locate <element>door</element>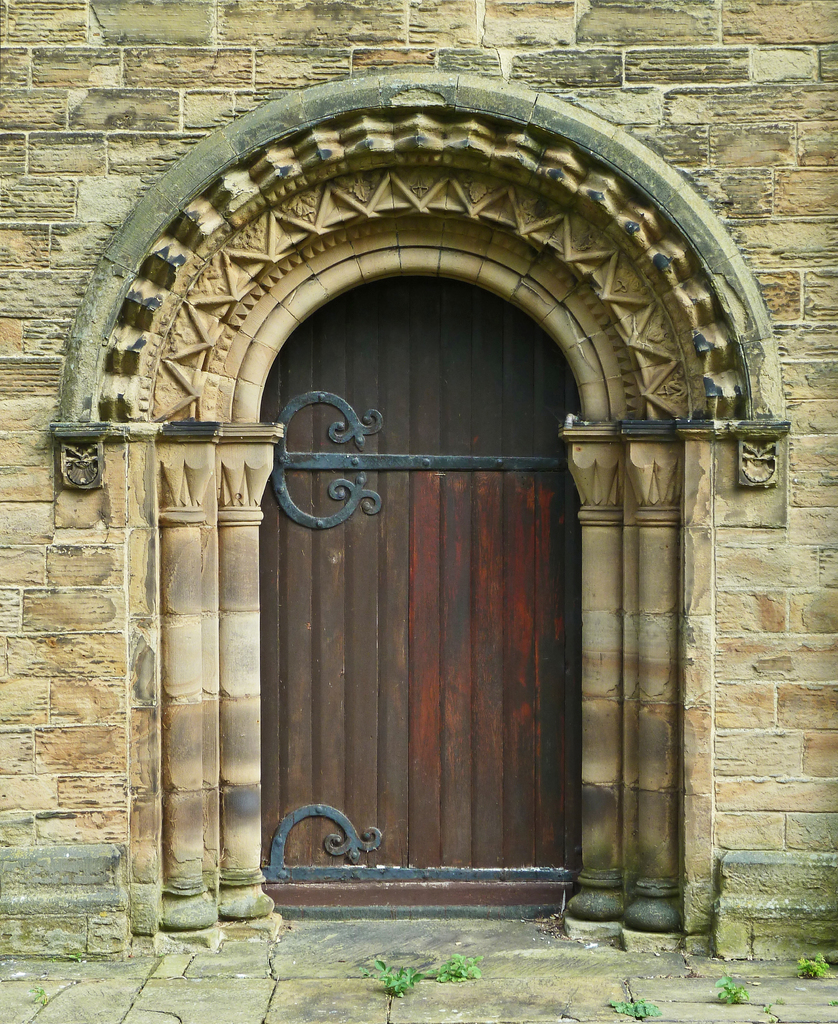
<bbox>256, 278, 583, 884</bbox>
